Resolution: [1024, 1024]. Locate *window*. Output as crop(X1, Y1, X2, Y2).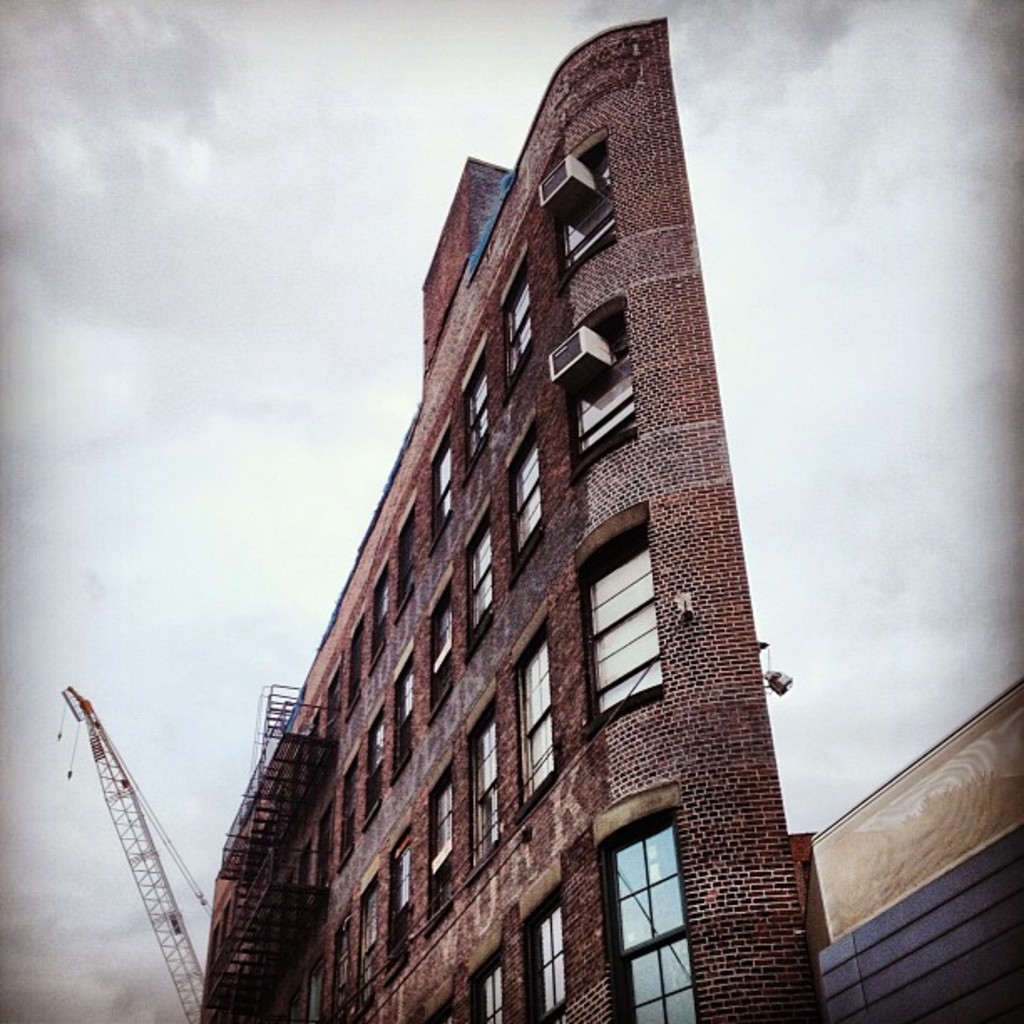
crop(333, 741, 360, 878).
